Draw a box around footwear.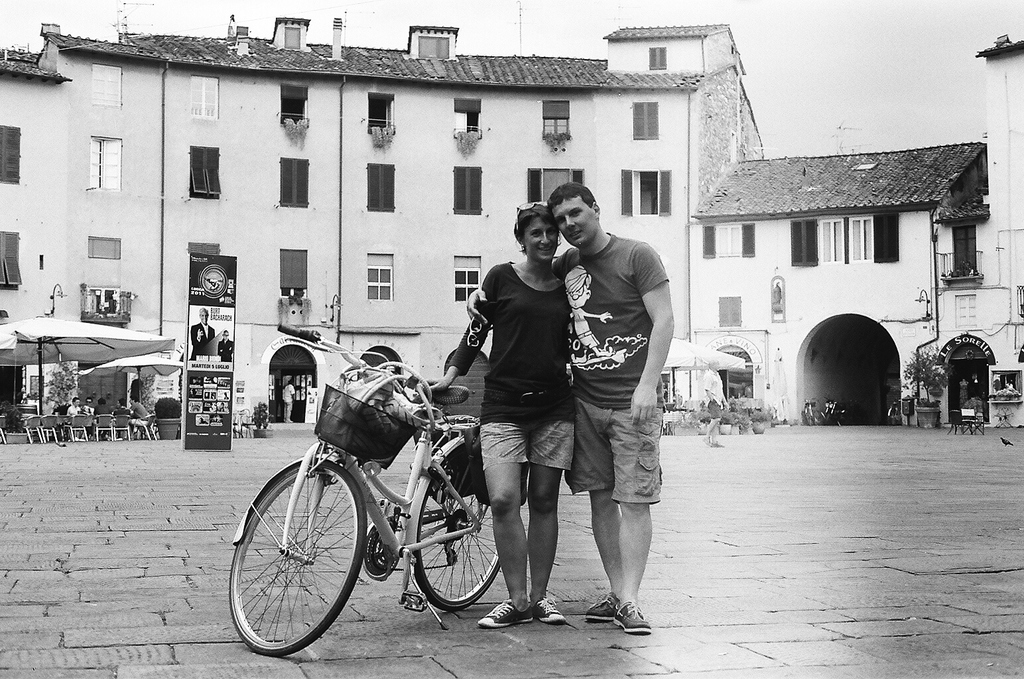
<region>480, 601, 532, 624</region>.
